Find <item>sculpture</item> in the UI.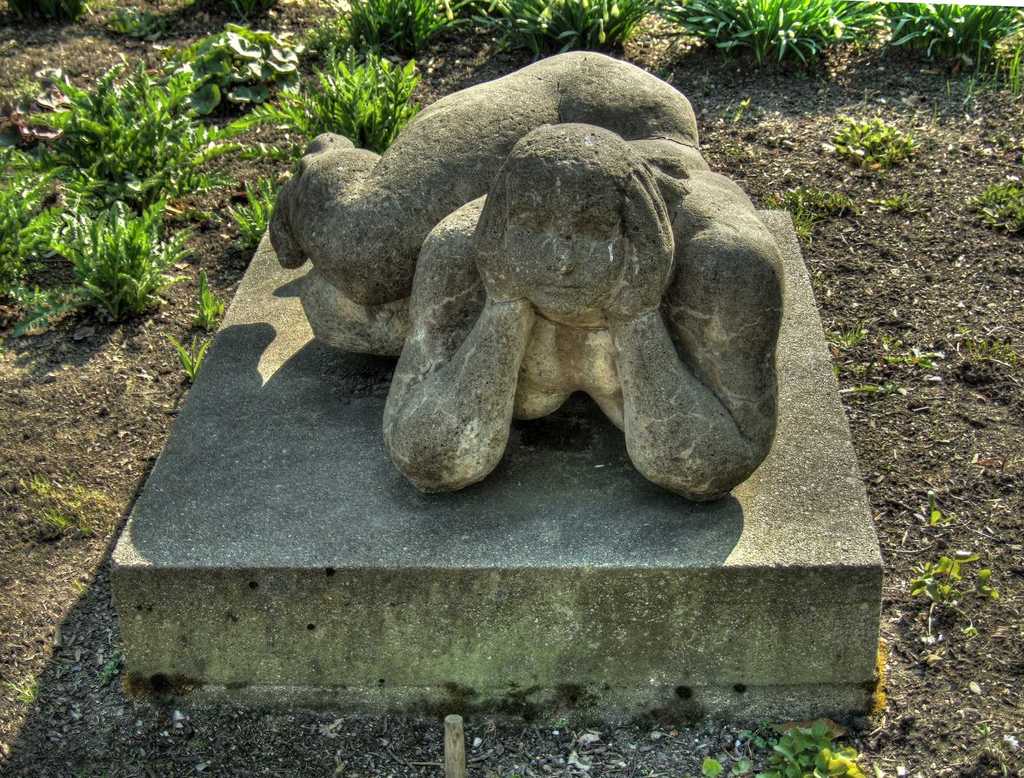
UI element at box=[292, 41, 803, 521].
